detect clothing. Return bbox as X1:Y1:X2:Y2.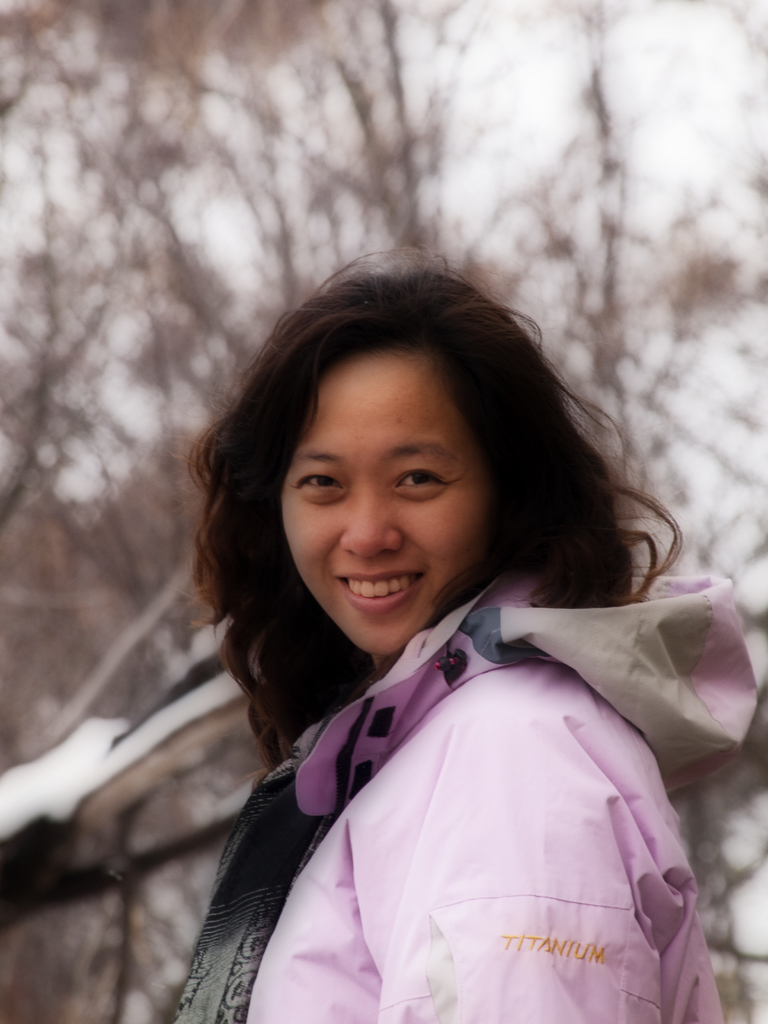
161:535:767:1023.
